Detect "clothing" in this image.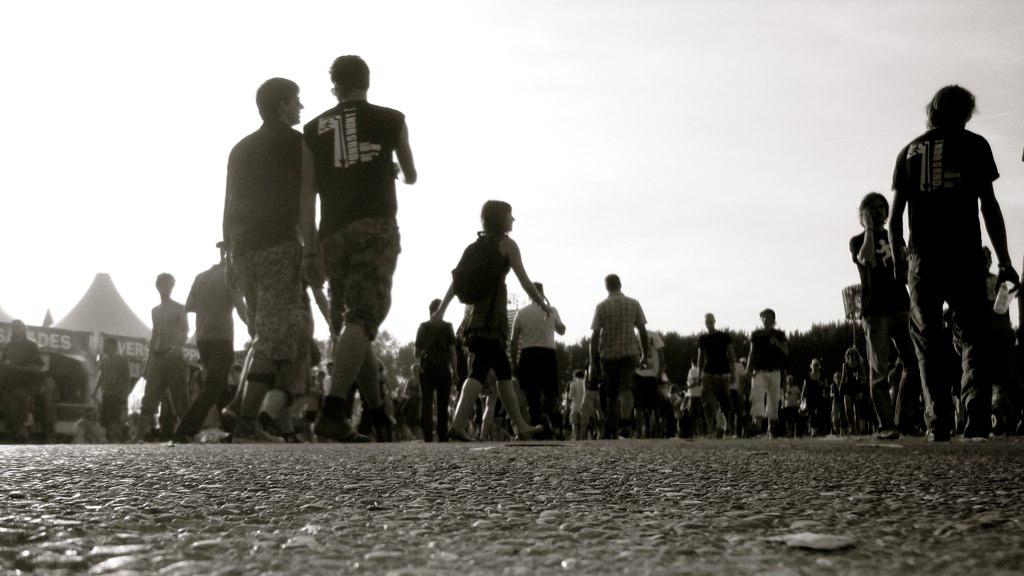
Detection: [left=749, top=324, right=787, bottom=425].
